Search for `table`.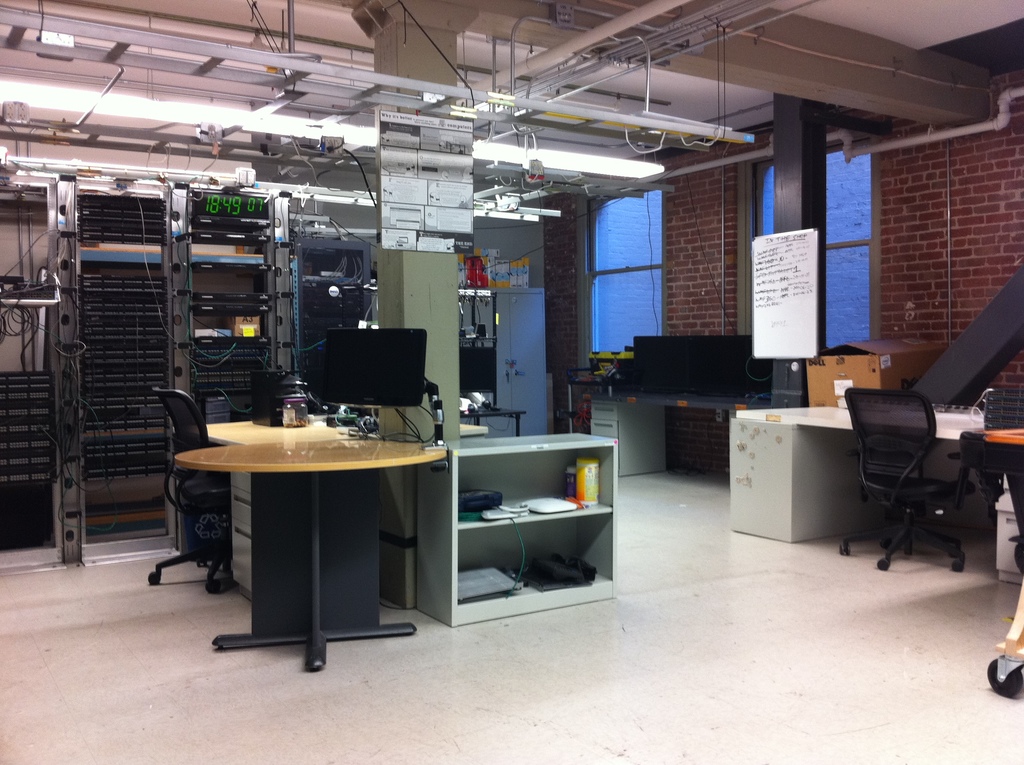
Found at Rect(169, 431, 451, 668).
